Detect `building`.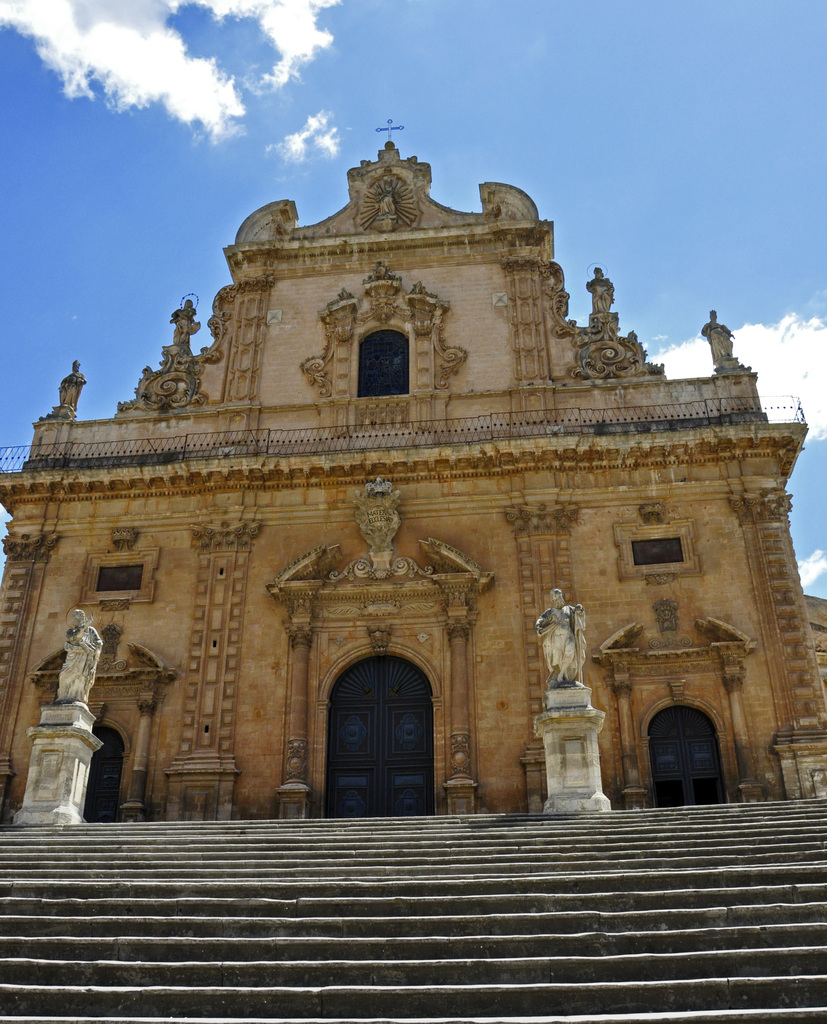
Detected at Rect(0, 118, 826, 820).
